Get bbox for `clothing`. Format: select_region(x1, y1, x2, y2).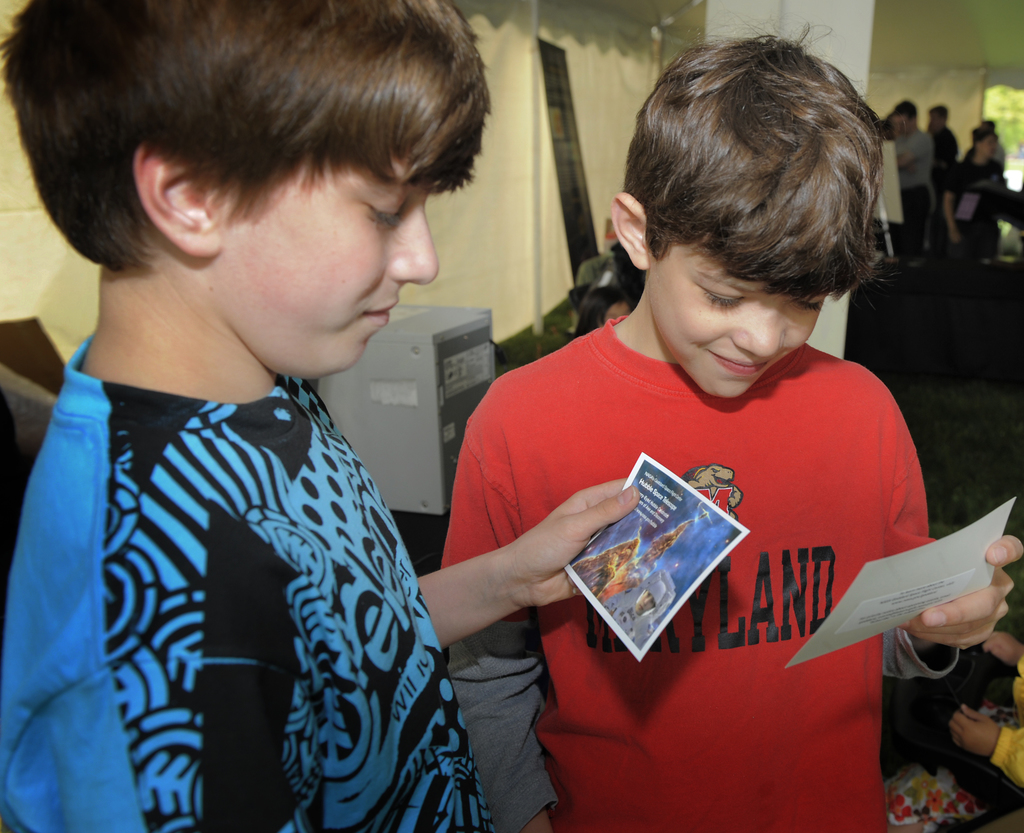
select_region(0, 325, 503, 832).
